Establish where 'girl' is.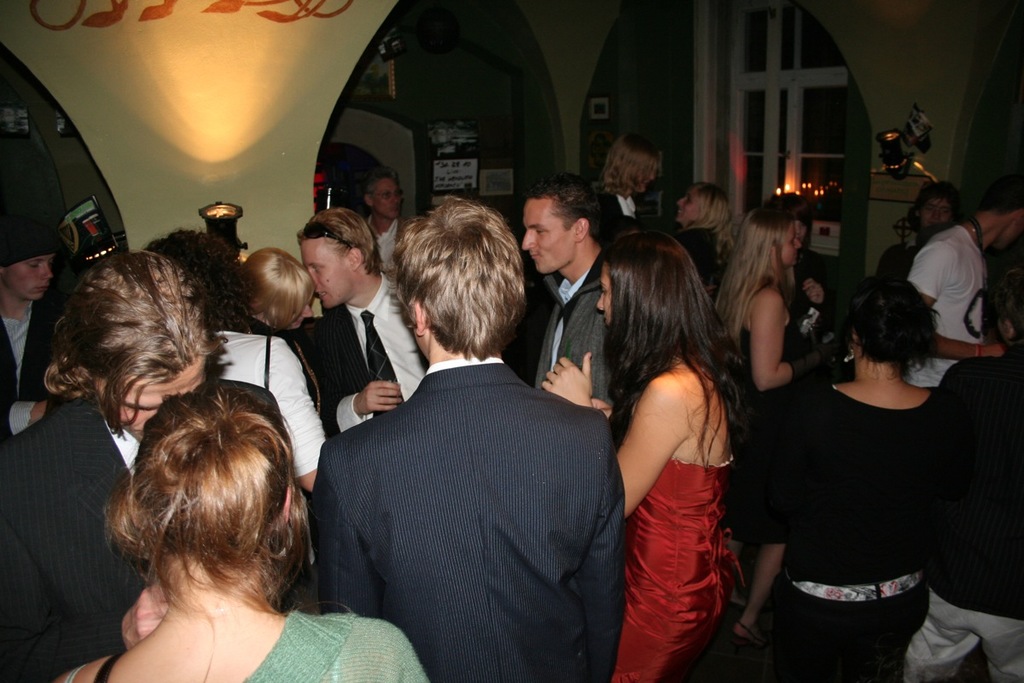
Established at x1=668 y1=179 x2=745 y2=293.
